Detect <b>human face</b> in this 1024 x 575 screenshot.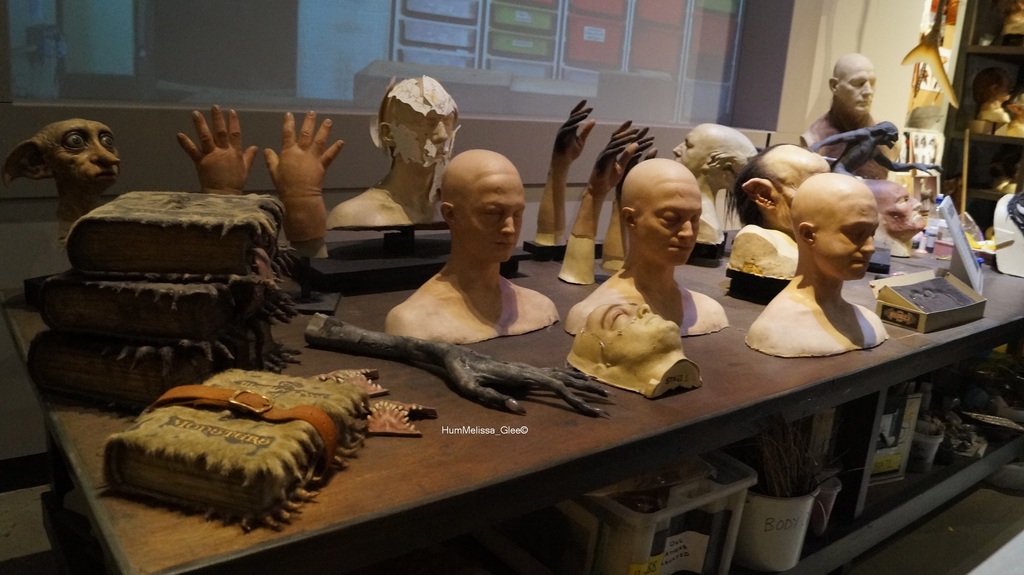
Detection: detection(816, 198, 877, 283).
